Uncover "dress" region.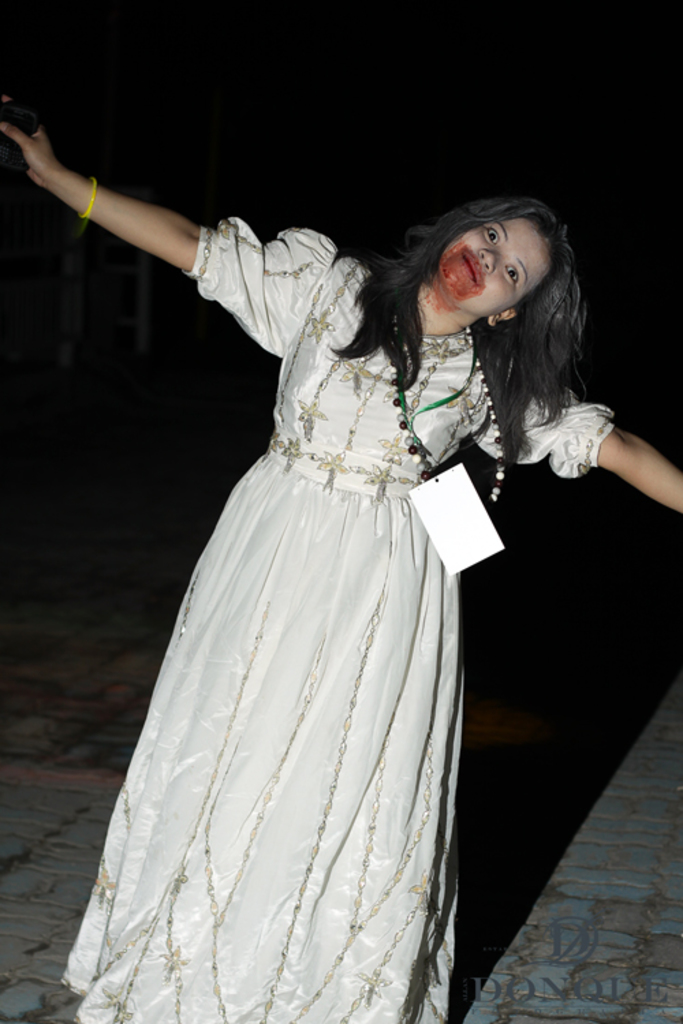
Uncovered: [49,223,617,1023].
